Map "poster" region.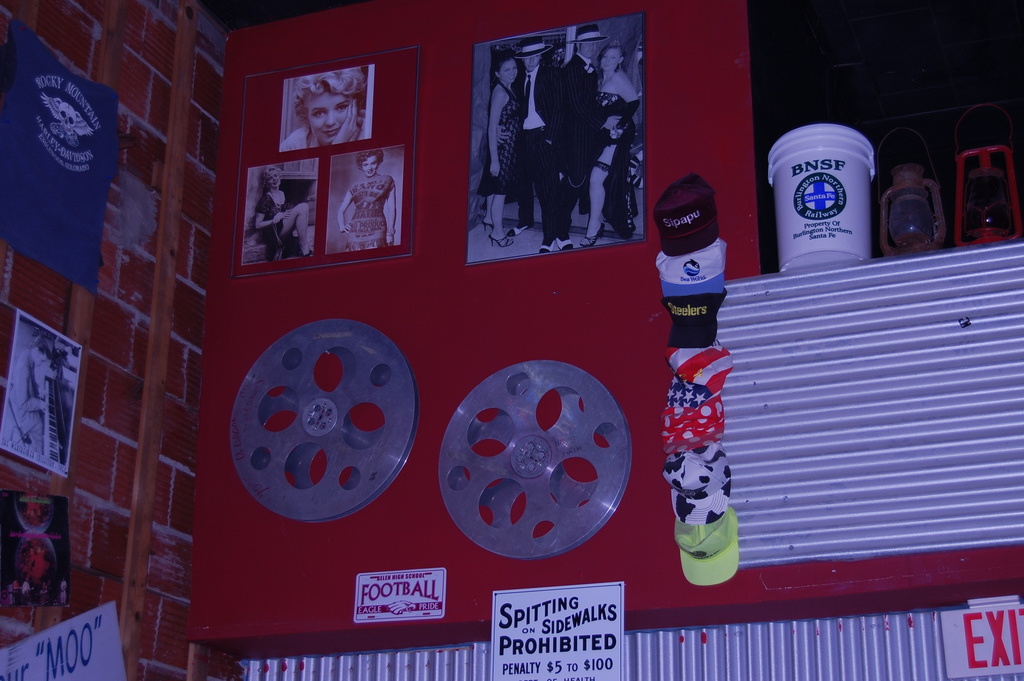
Mapped to box(1, 308, 81, 472).
